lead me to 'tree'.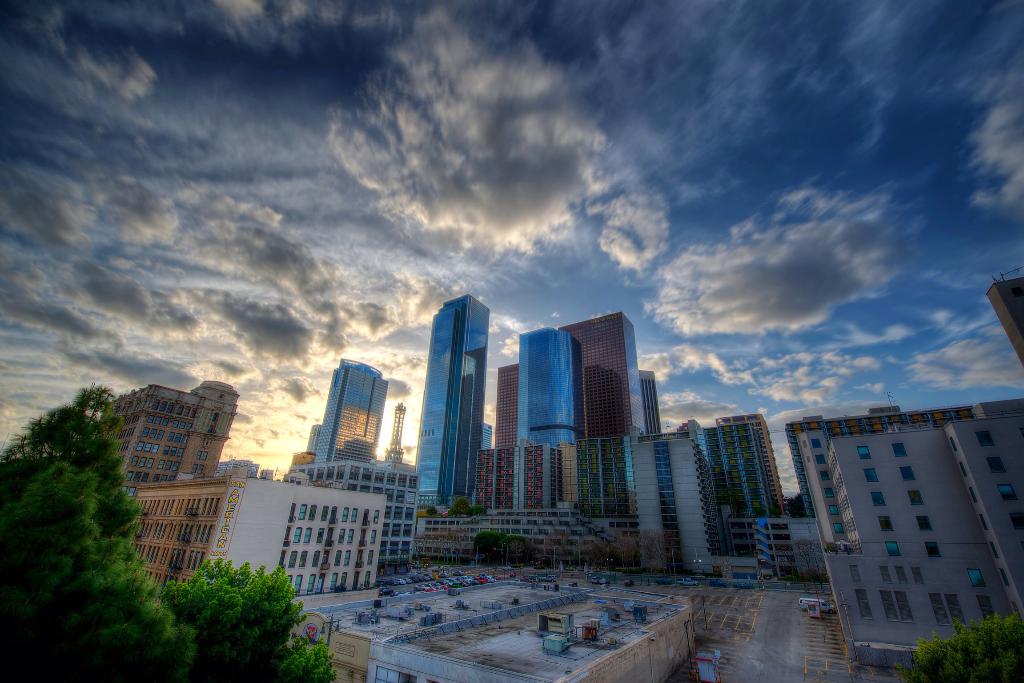
Lead to [416,484,497,534].
